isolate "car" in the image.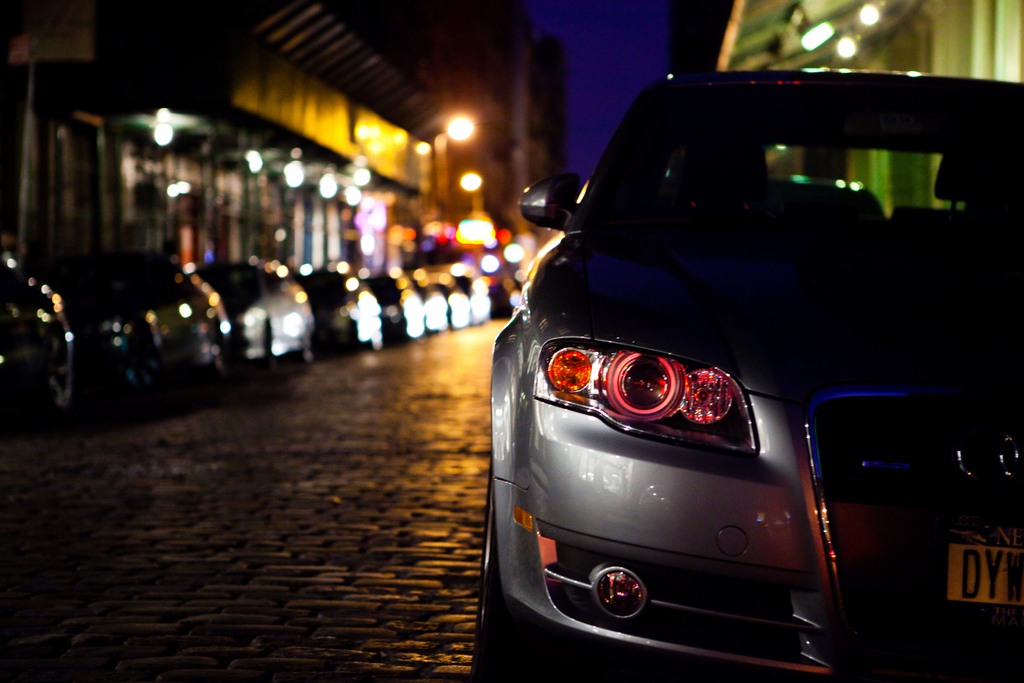
Isolated region: 208 260 326 372.
